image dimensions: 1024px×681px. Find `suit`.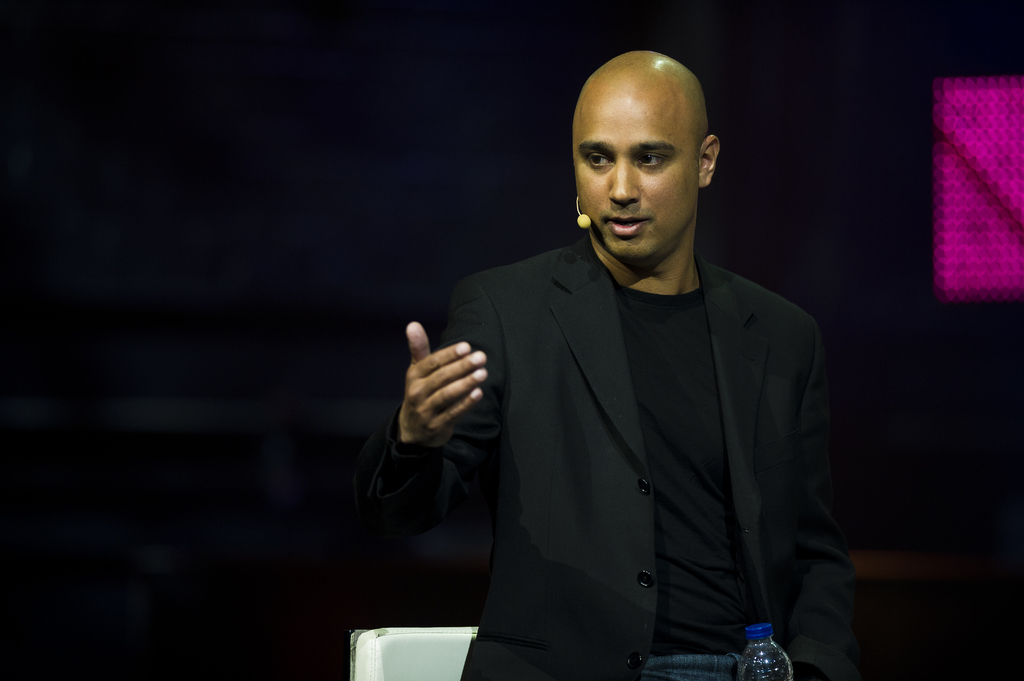
406/151/857/667.
